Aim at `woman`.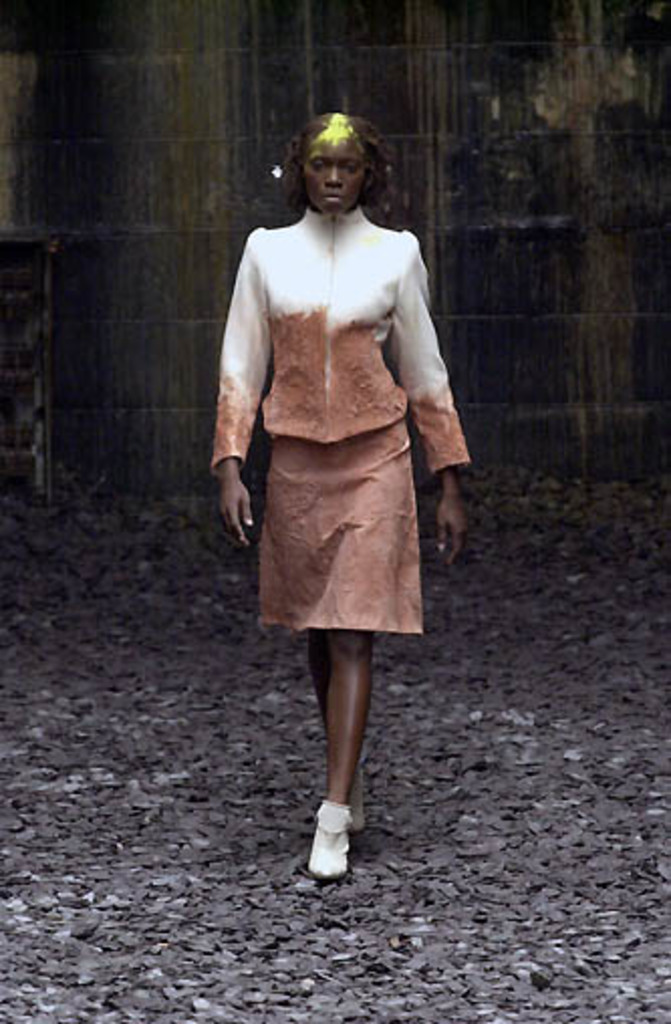
Aimed at Rect(212, 117, 453, 841).
